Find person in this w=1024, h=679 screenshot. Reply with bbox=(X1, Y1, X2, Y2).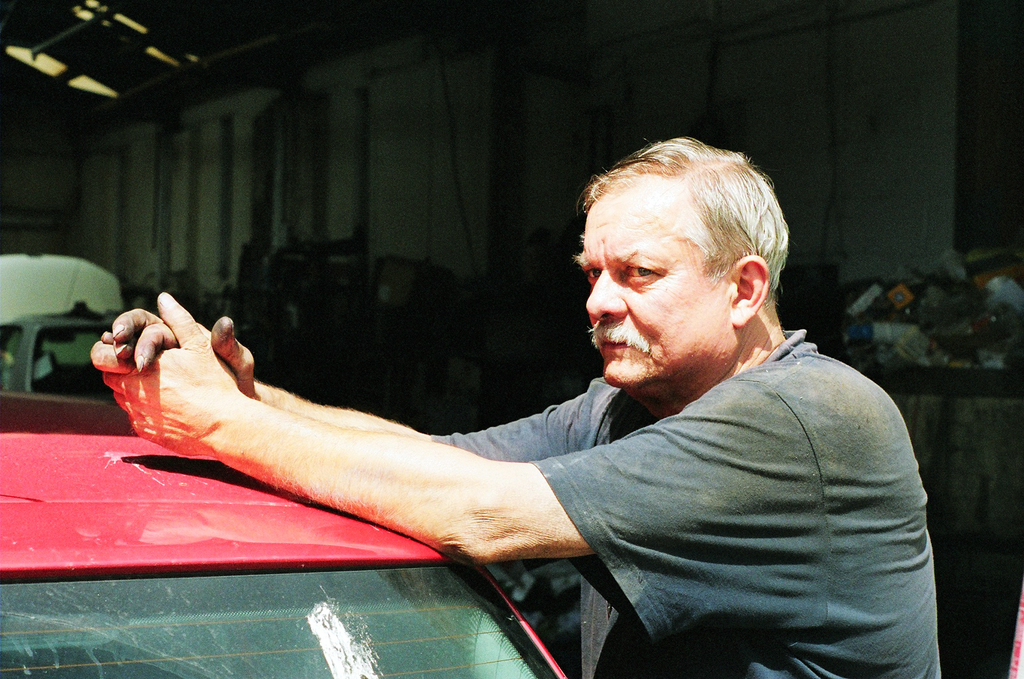
bbox=(90, 139, 952, 678).
